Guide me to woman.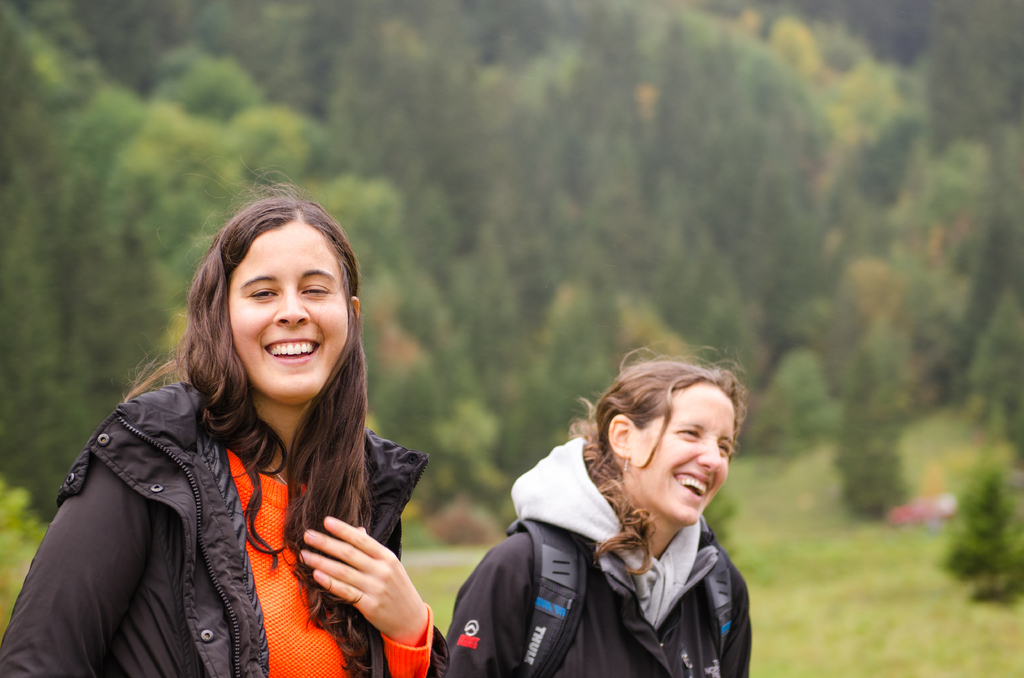
Guidance: rect(0, 163, 455, 677).
